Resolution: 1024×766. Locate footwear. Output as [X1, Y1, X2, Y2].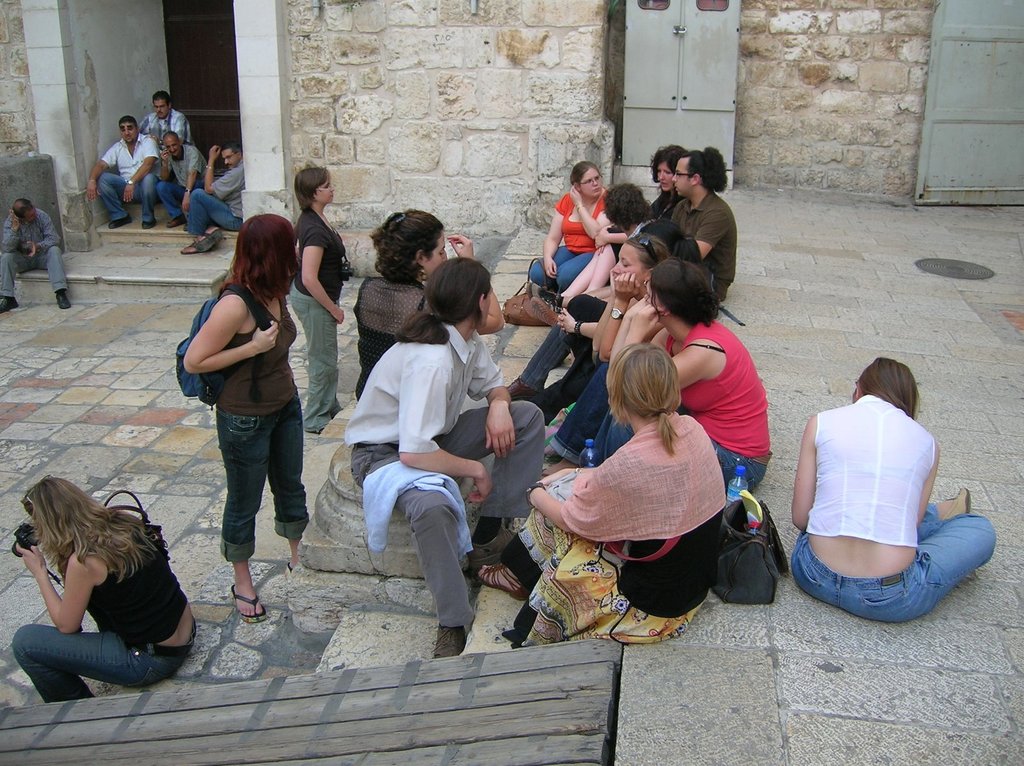
[525, 283, 566, 311].
